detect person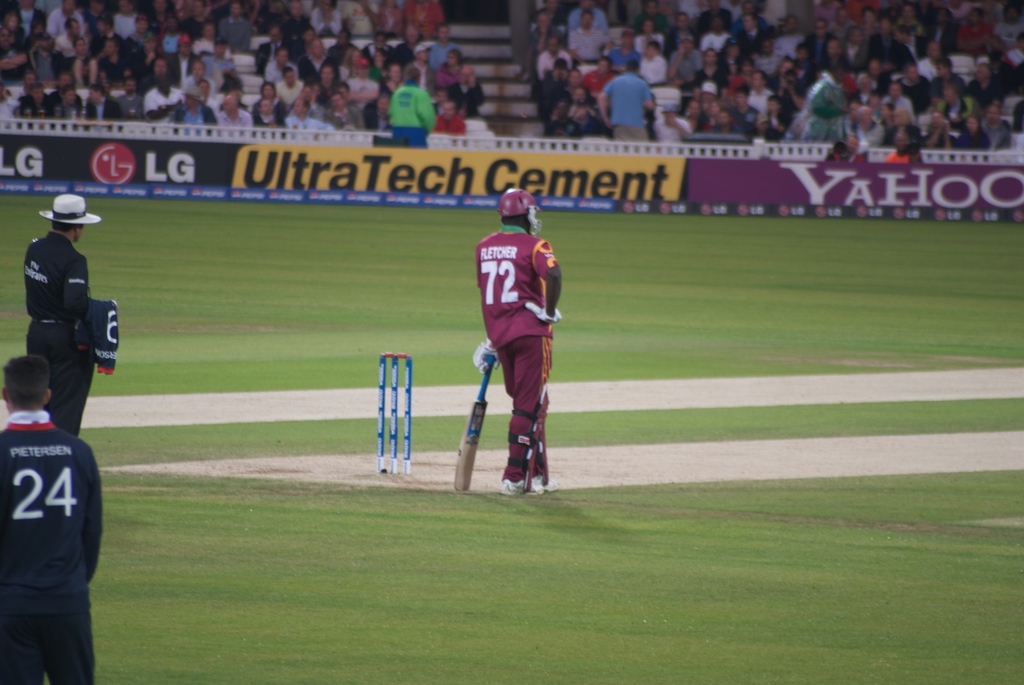
bbox=(0, 357, 105, 684)
